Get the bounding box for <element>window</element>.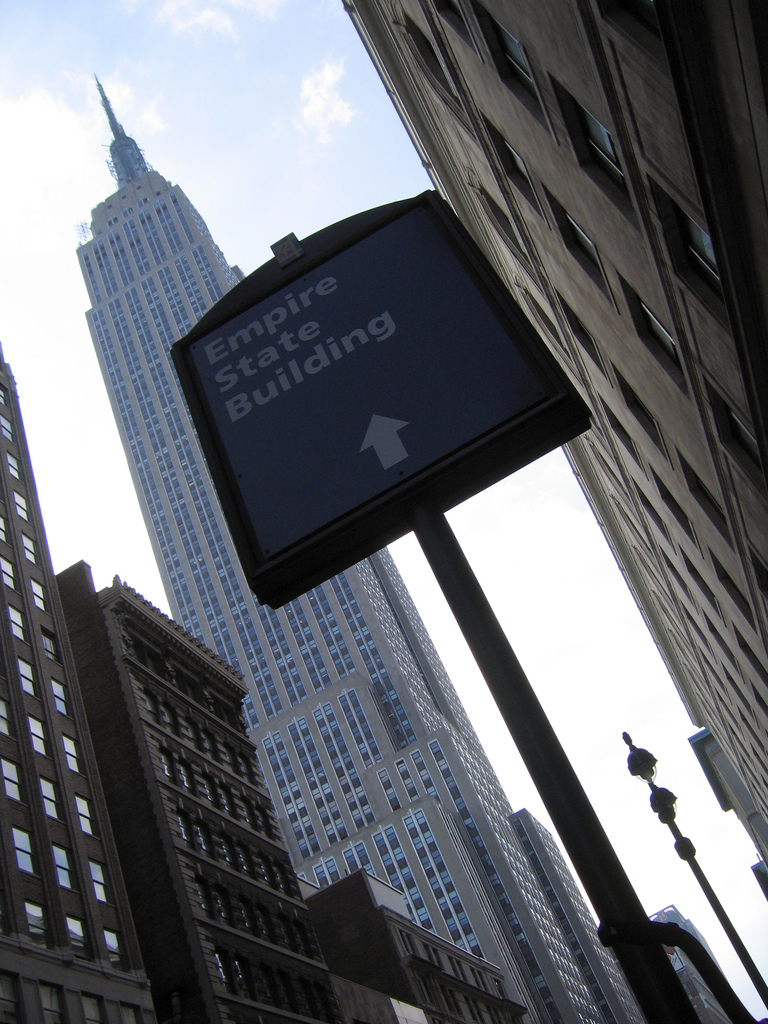
bbox=[8, 607, 27, 640].
